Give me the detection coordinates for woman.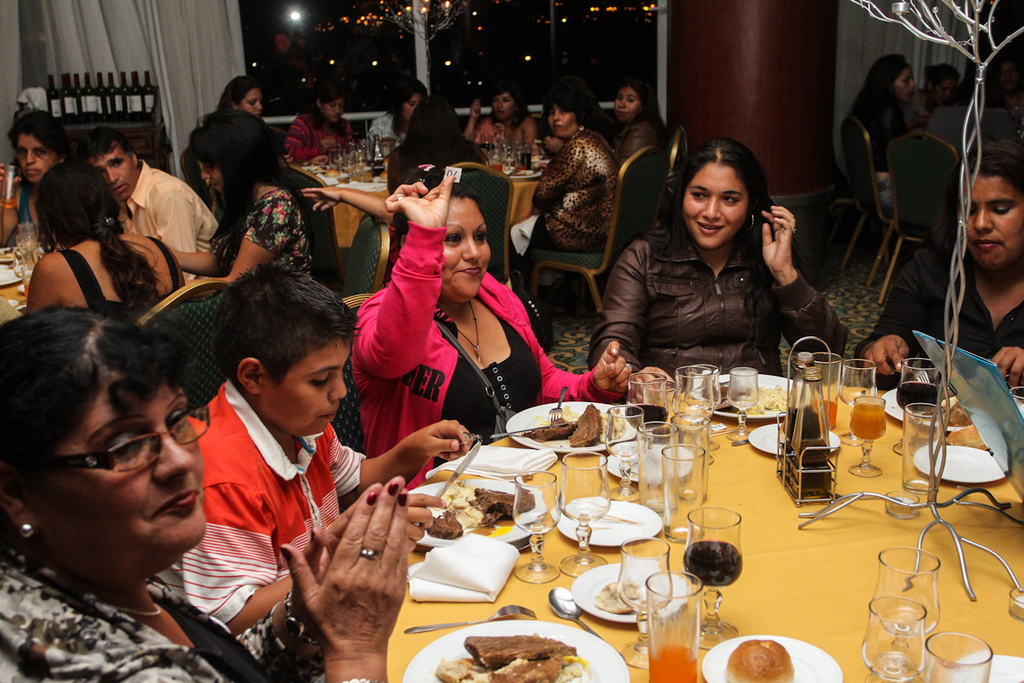
bbox=[227, 71, 263, 117].
